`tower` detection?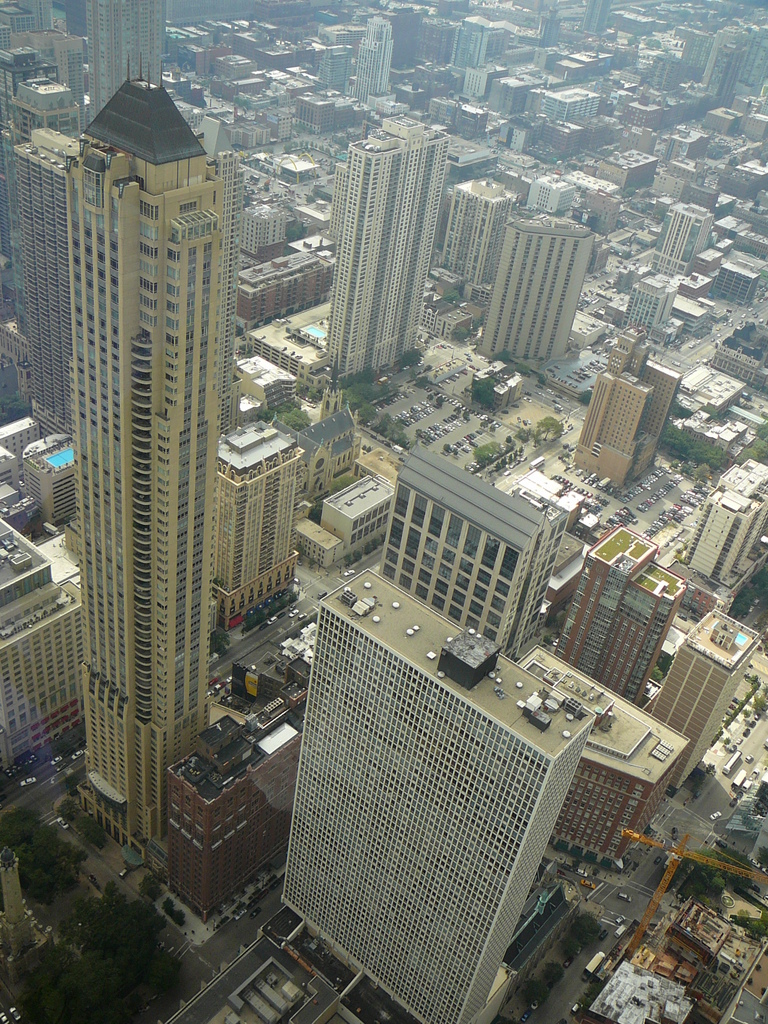
(348,13,392,111)
